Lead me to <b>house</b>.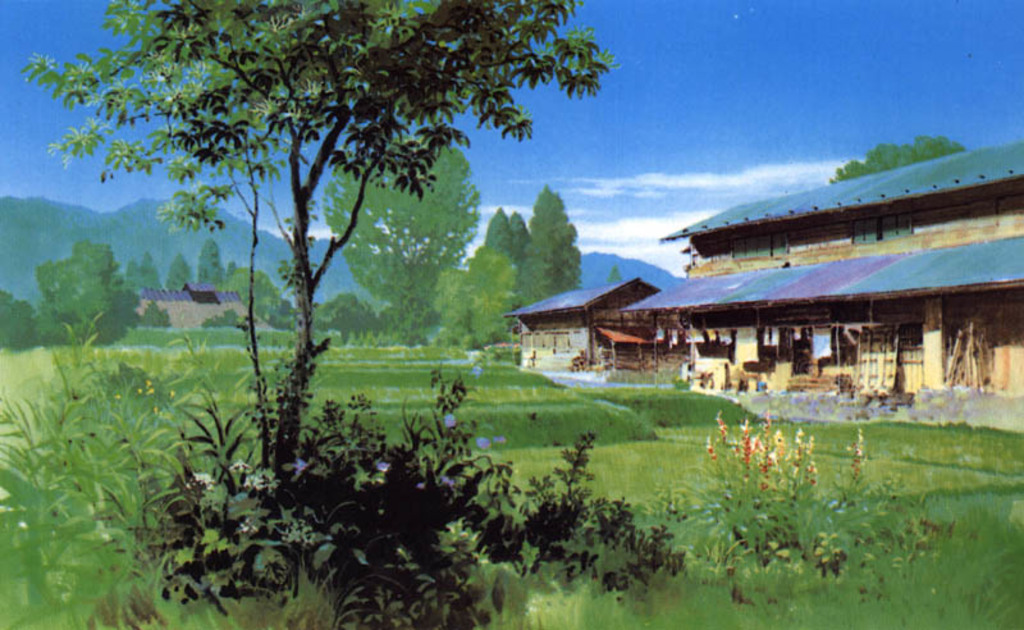
Lead to [x1=502, y1=278, x2=691, y2=362].
